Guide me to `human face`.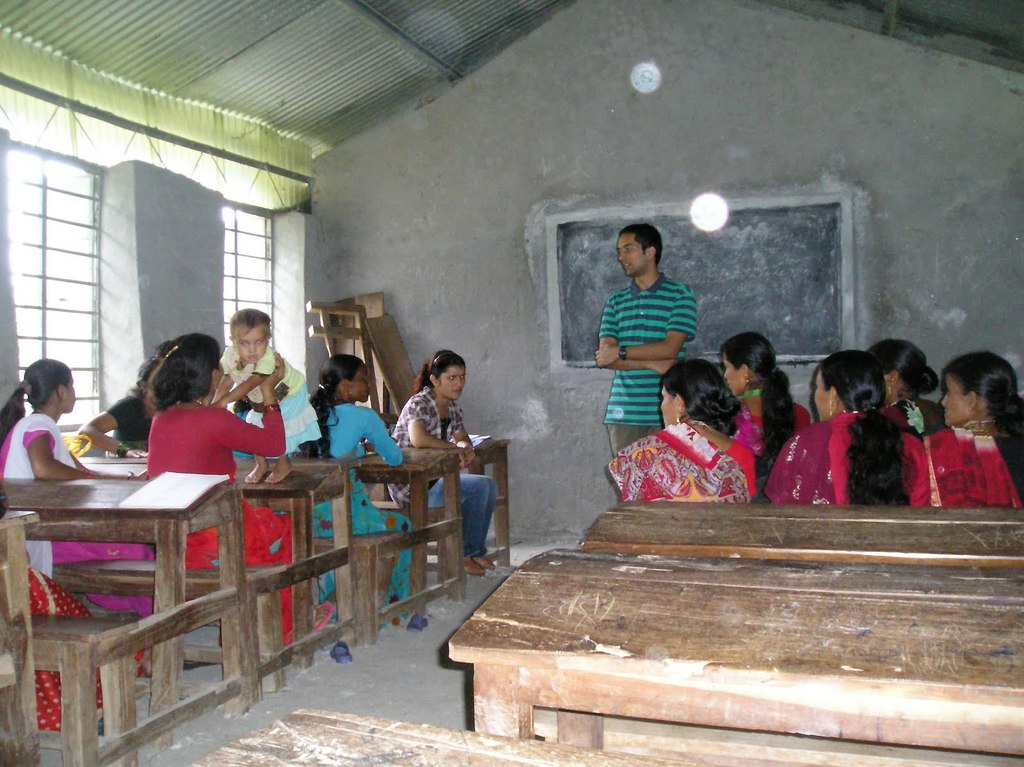
Guidance: l=938, t=370, r=970, b=424.
